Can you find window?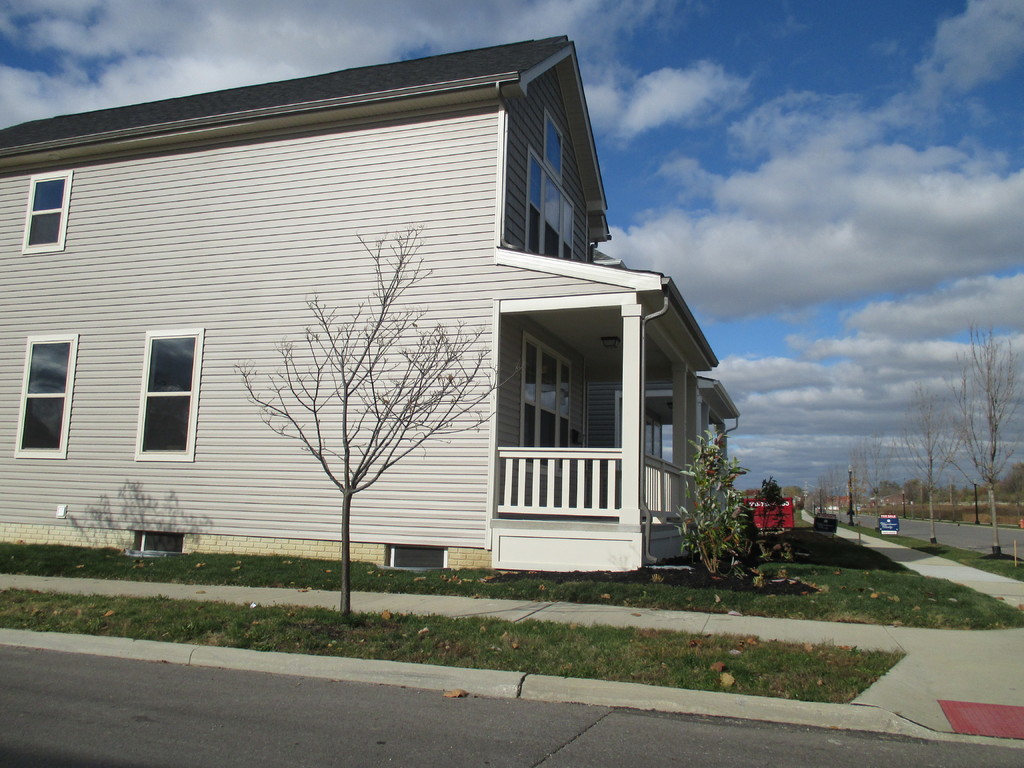
Yes, bounding box: <box>520,120,580,257</box>.
